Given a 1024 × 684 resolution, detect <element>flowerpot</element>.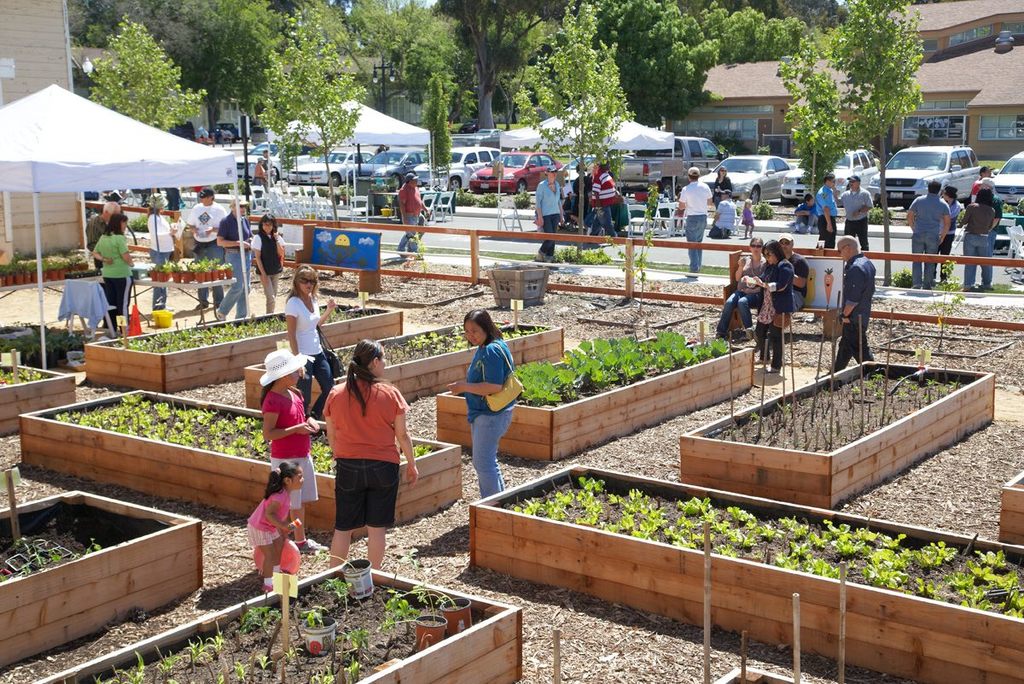
l=418, t=611, r=446, b=646.
